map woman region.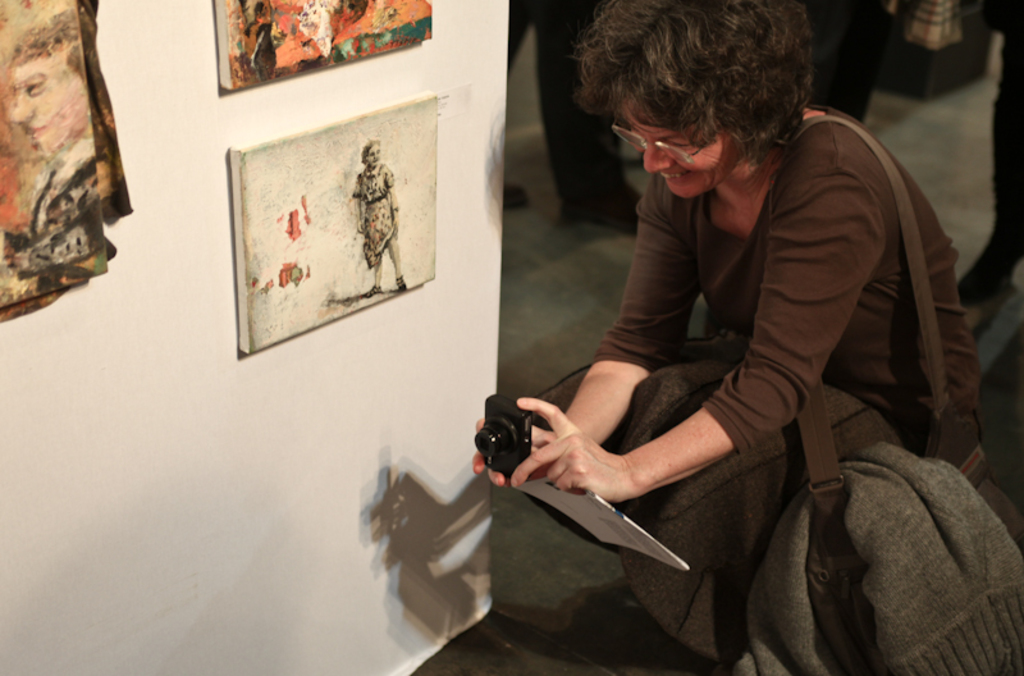
Mapped to 346, 132, 408, 303.
